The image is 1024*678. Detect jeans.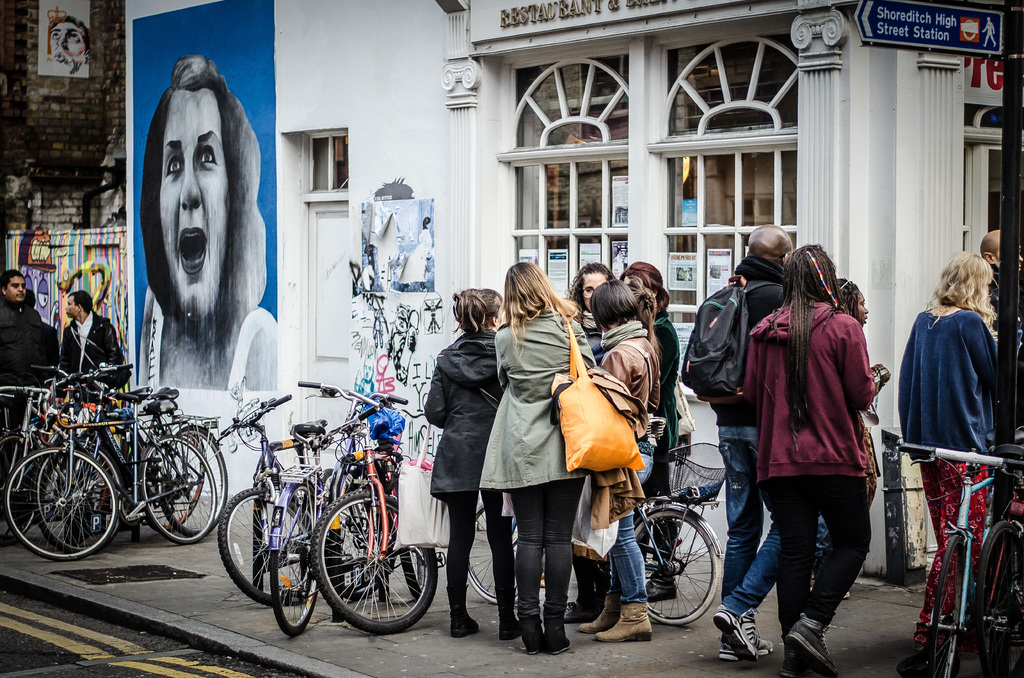
Detection: [left=609, top=451, right=654, bottom=603].
